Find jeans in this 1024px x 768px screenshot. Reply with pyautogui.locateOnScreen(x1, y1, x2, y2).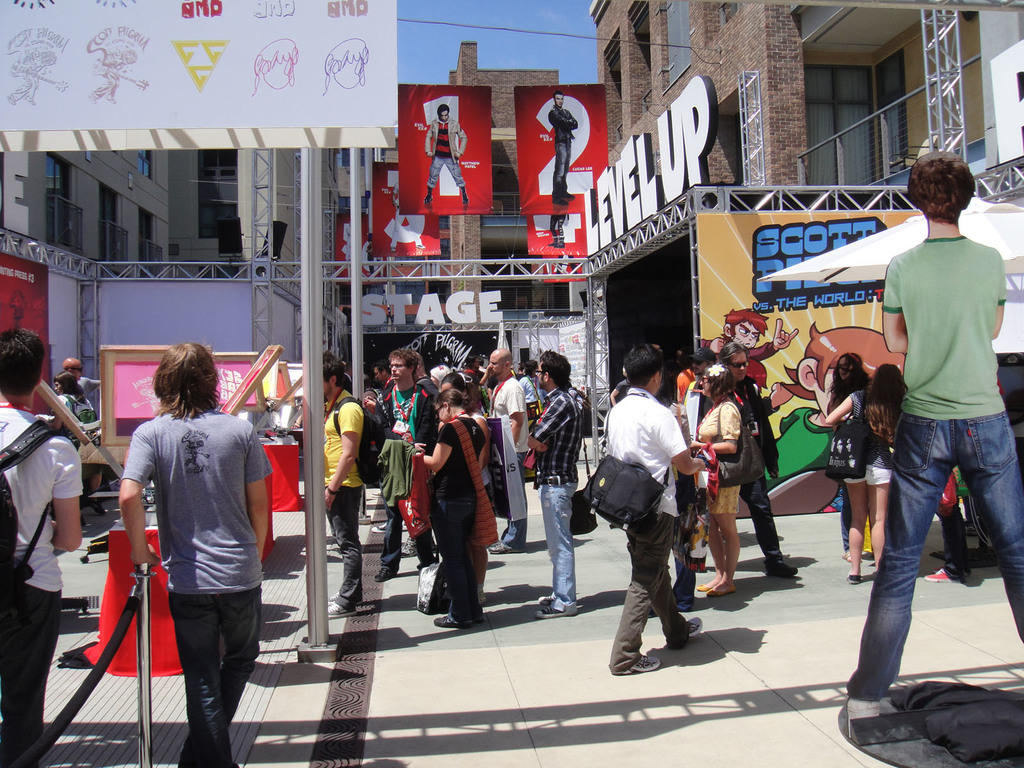
pyautogui.locateOnScreen(0, 585, 65, 767).
